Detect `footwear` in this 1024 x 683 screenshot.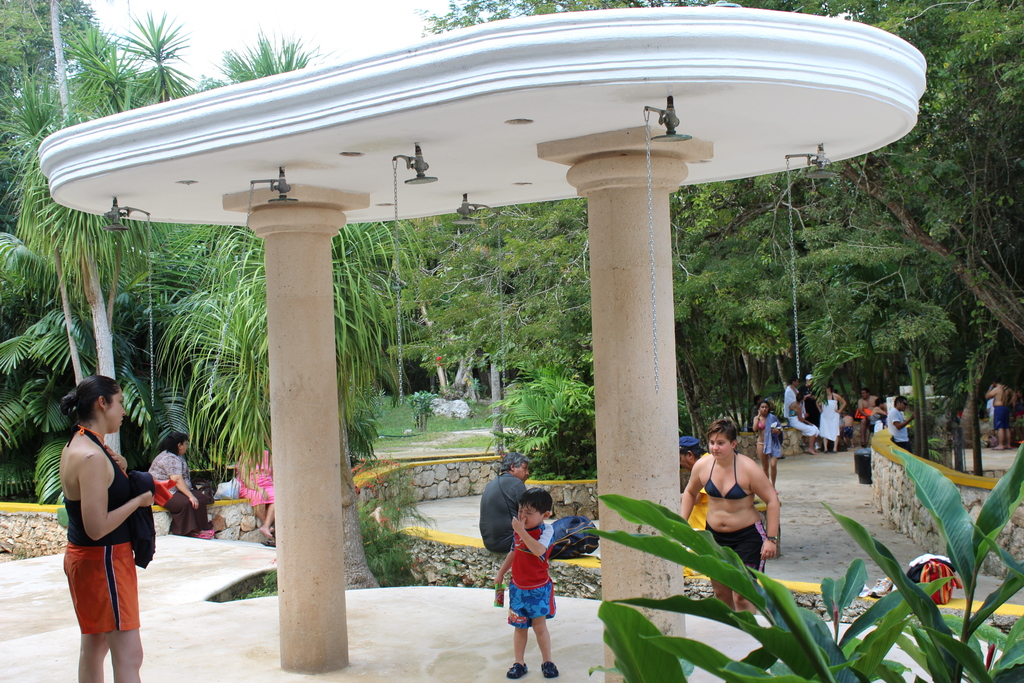
Detection: bbox(539, 661, 565, 682).
